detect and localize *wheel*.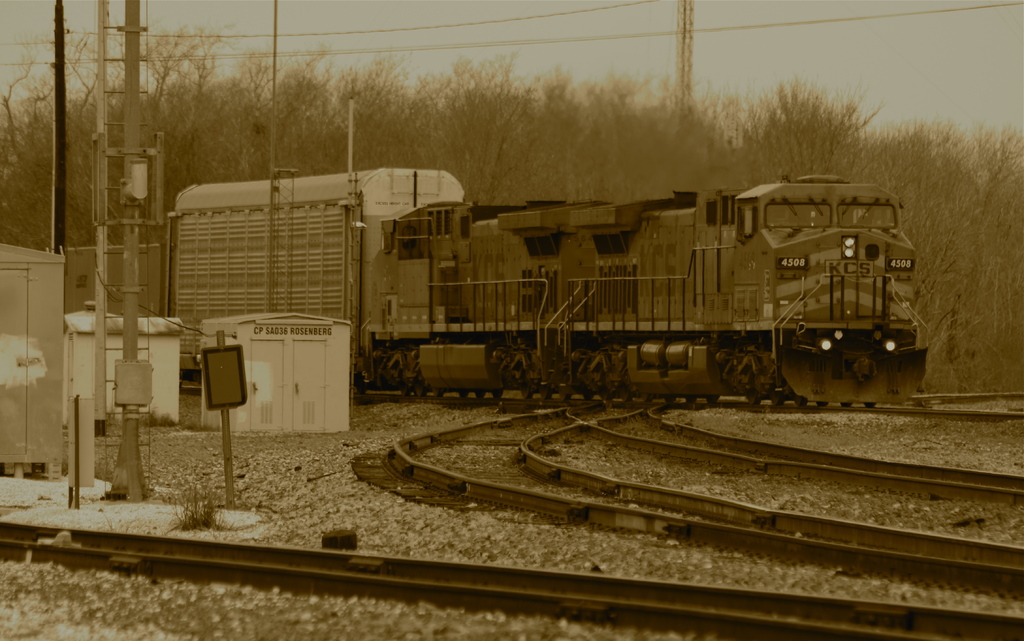
Localized at Rect(473, 389, 486, 396).
